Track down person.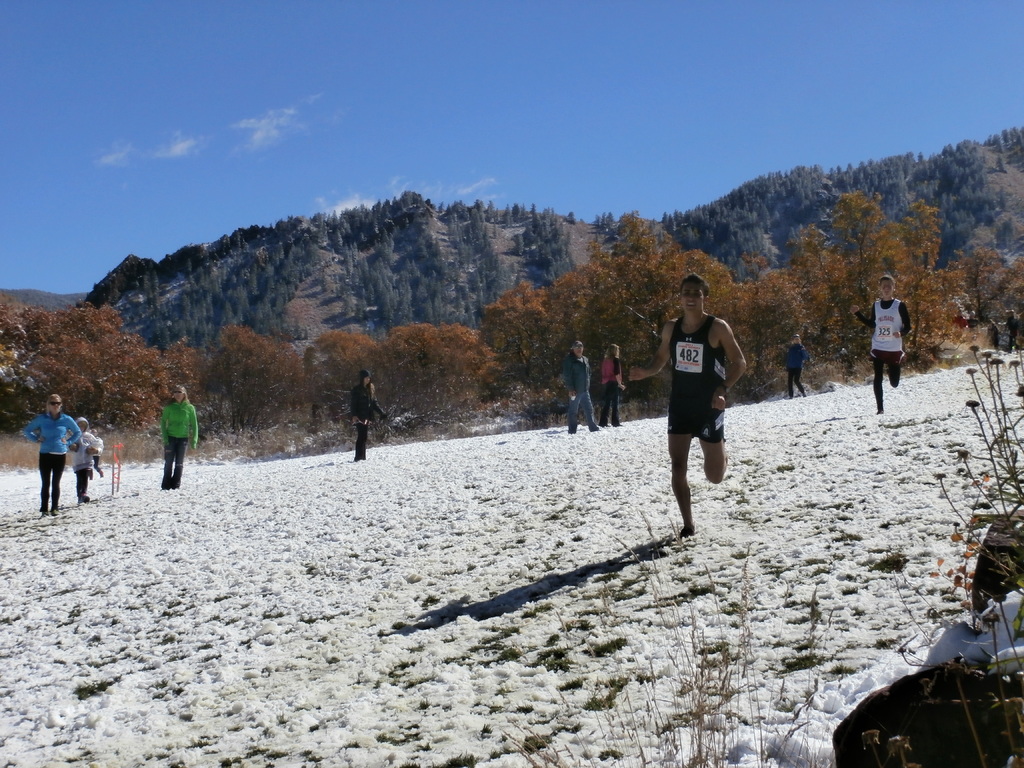
Tracked to (349,368,390,461).
